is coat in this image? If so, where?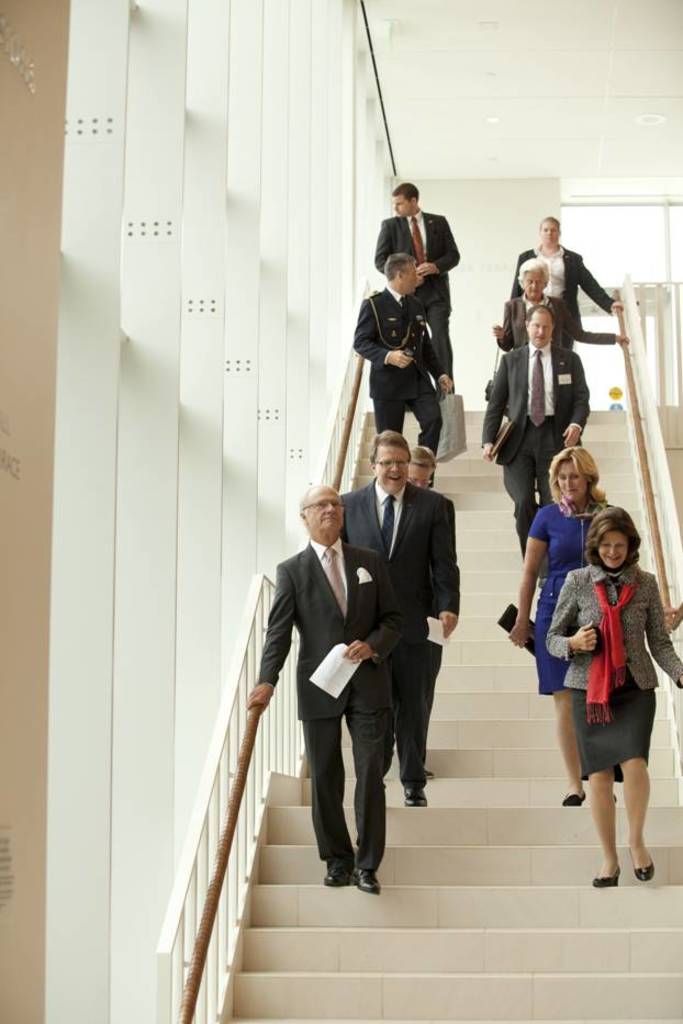
Yes, at <region>513, 245, 608, 330</region>.
